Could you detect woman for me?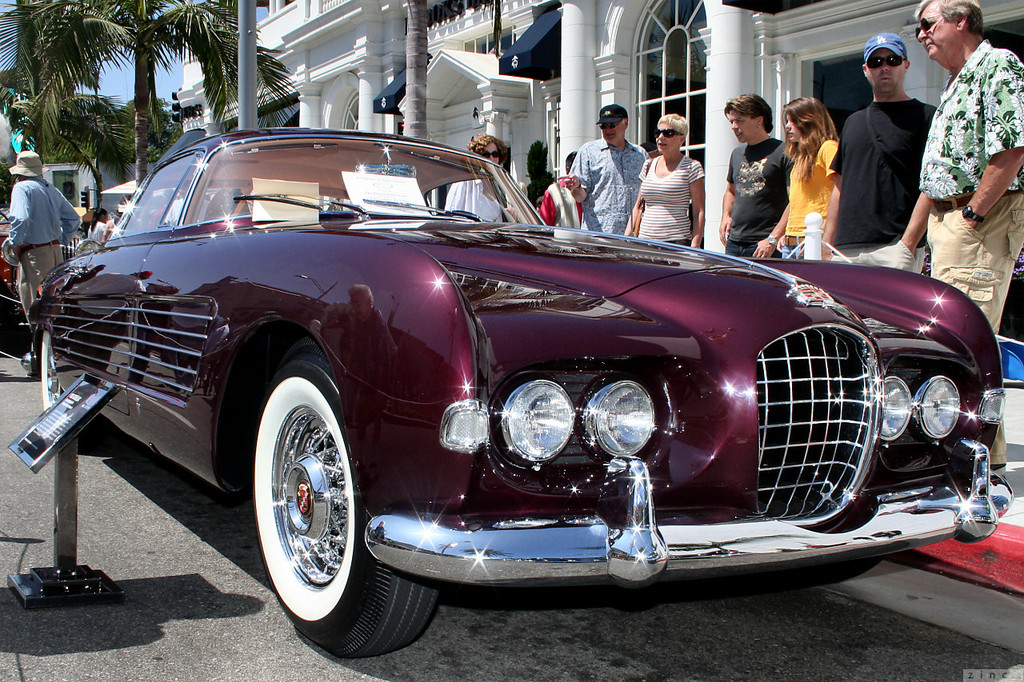
Detection result: (630, 114, 708, 247).
